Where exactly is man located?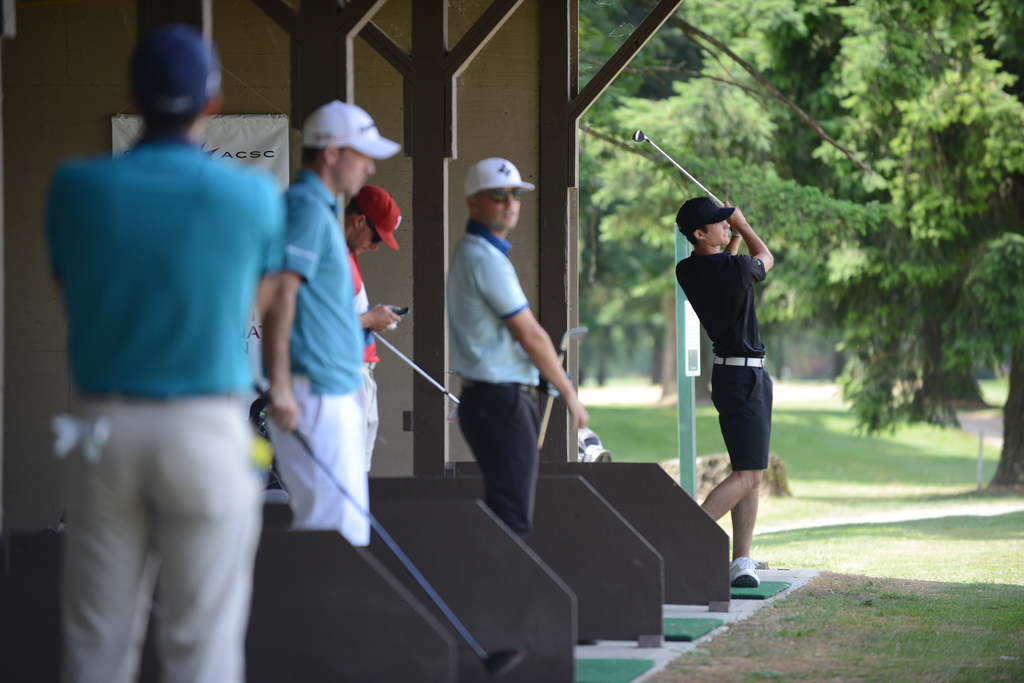
Its bounding box is 674:196:778:583.
